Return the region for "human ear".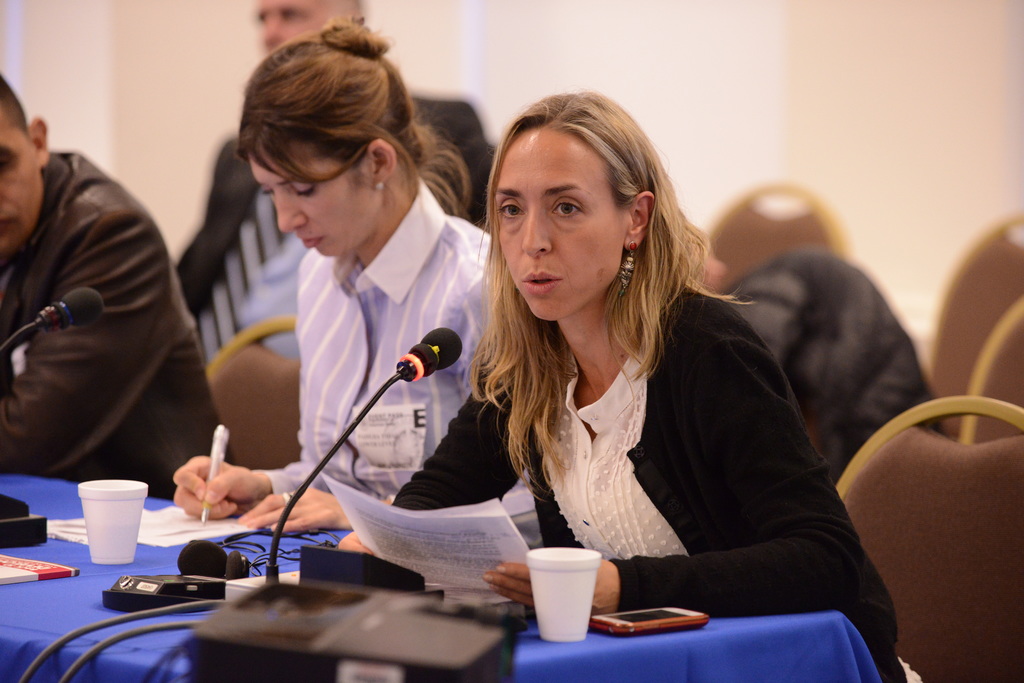
<box>28,121,52,166</box>.
